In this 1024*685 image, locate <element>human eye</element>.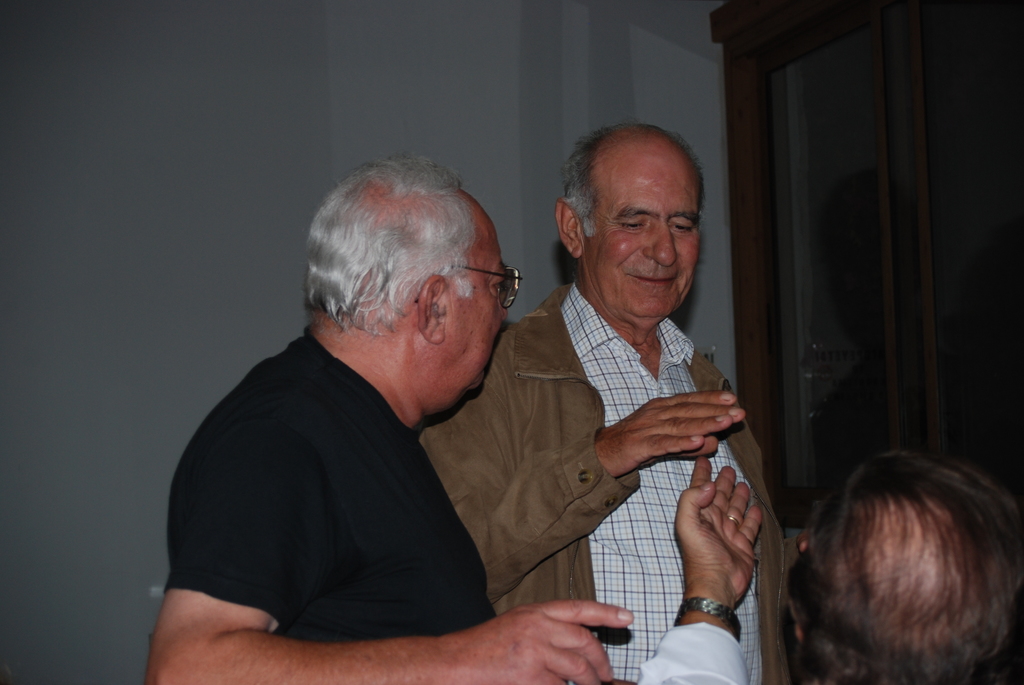
Bounding box: pyautogui.locateOnScreen(618, 216, 645, 232).
